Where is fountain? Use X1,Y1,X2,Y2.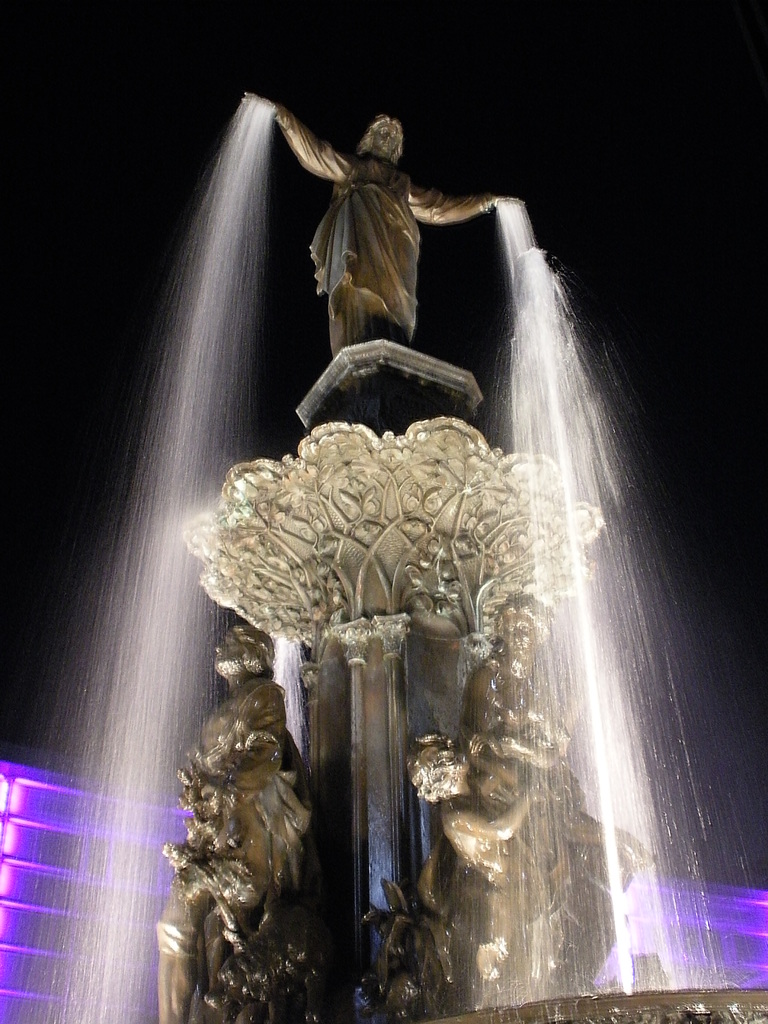
3,30,767,1023.
